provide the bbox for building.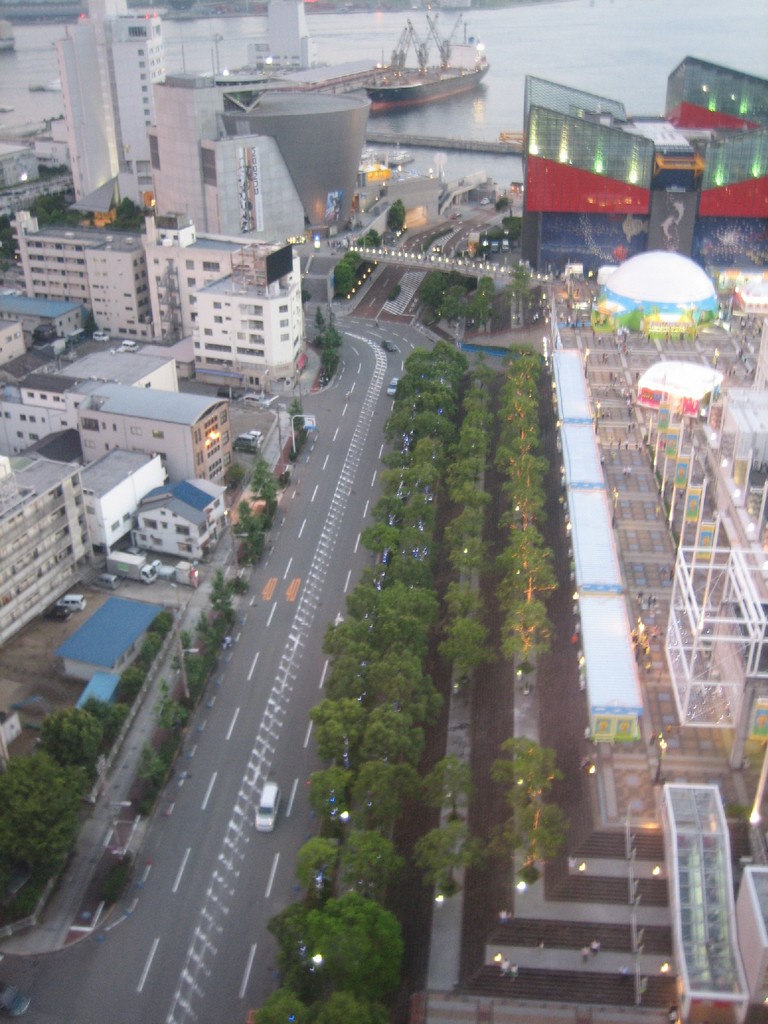
crop(152, 70, 227, 237).
